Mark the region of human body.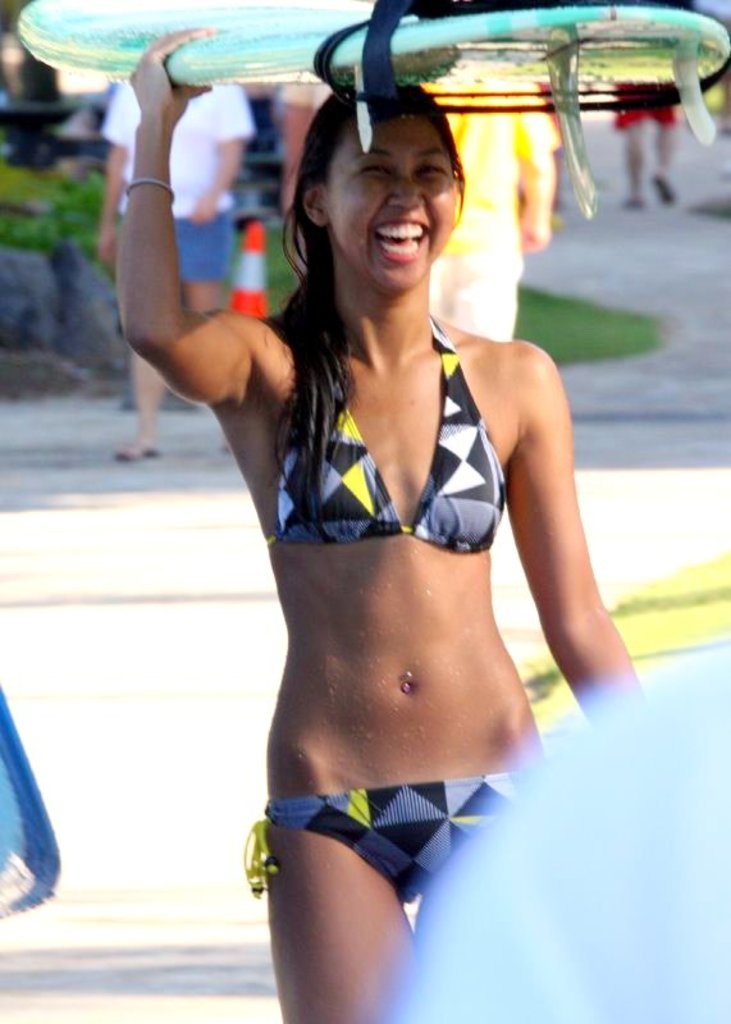
Region: 84:87:246:462.
